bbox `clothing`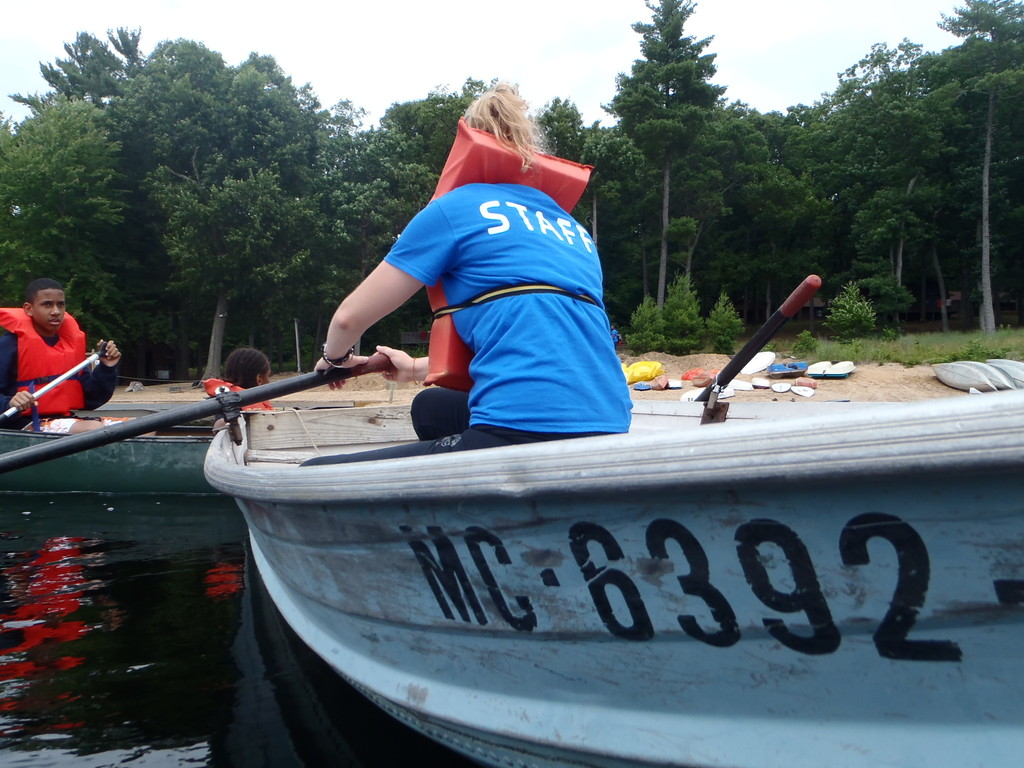
{"left": 612, "top": 328, "right": 618, "bottom": 347}
